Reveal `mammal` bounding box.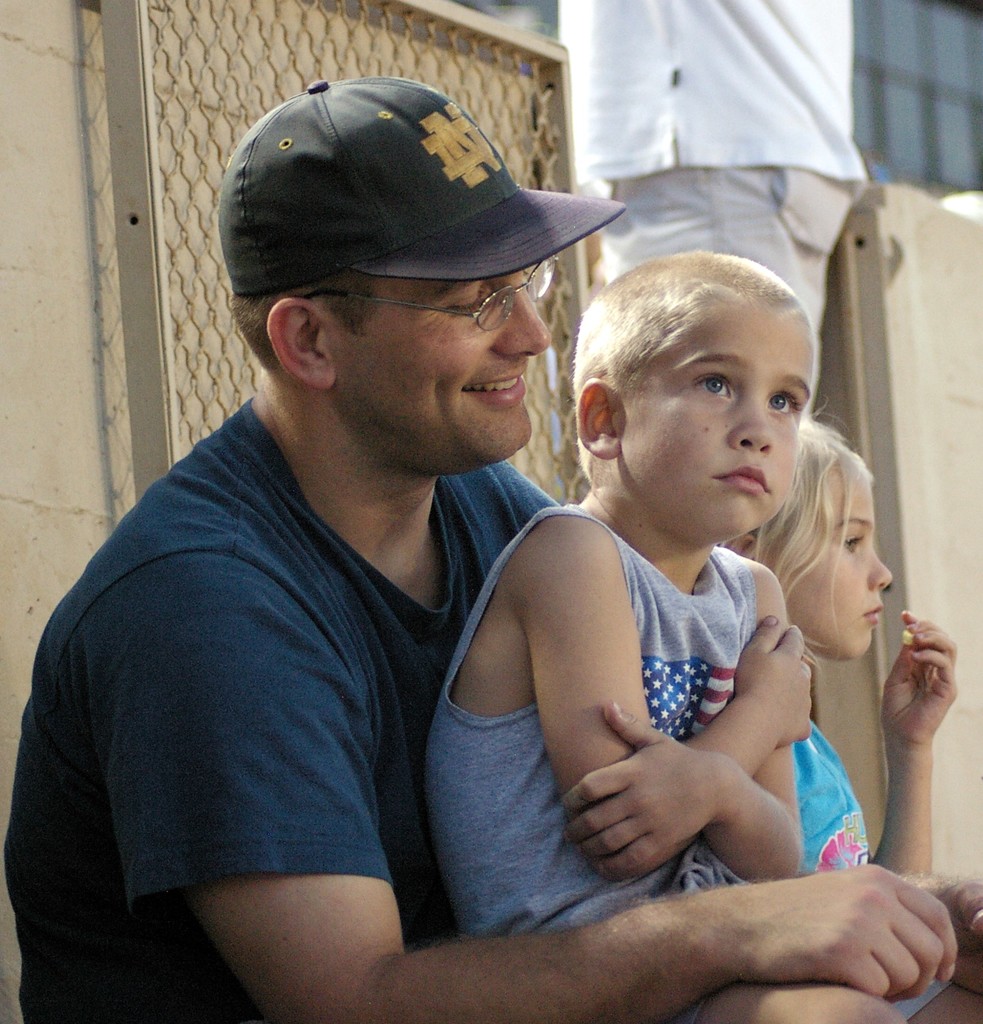
Revealed: BBox(3, 75, 982, 1023).
